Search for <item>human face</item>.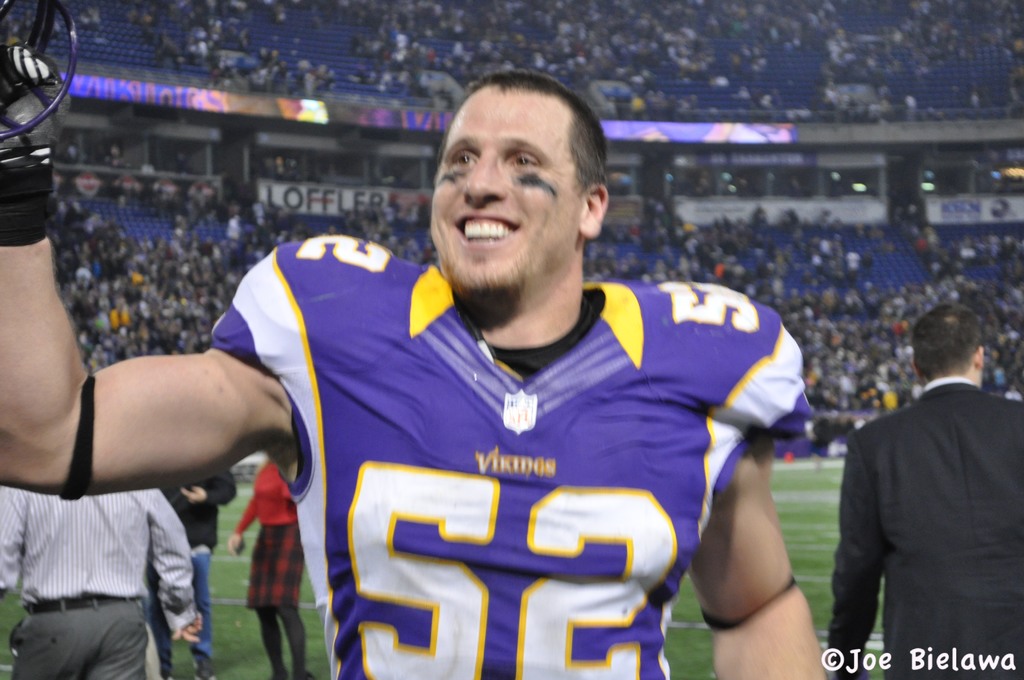
Found at 434/77/579/300.
